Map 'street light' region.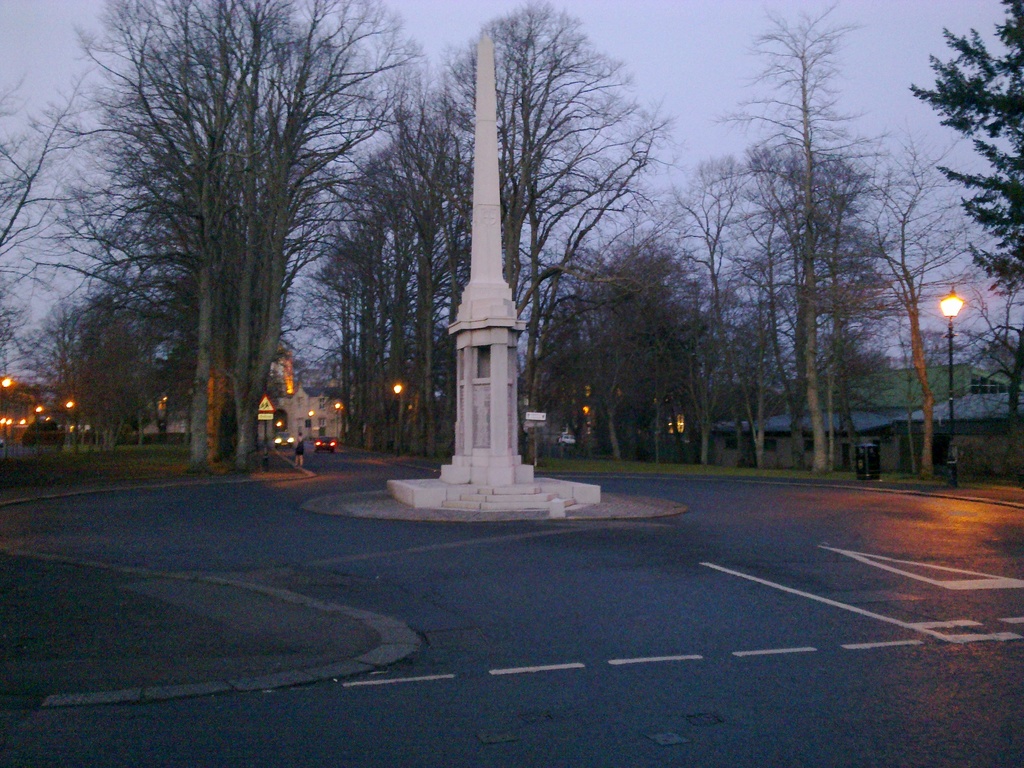
Mapped to 928,287,961,471.
